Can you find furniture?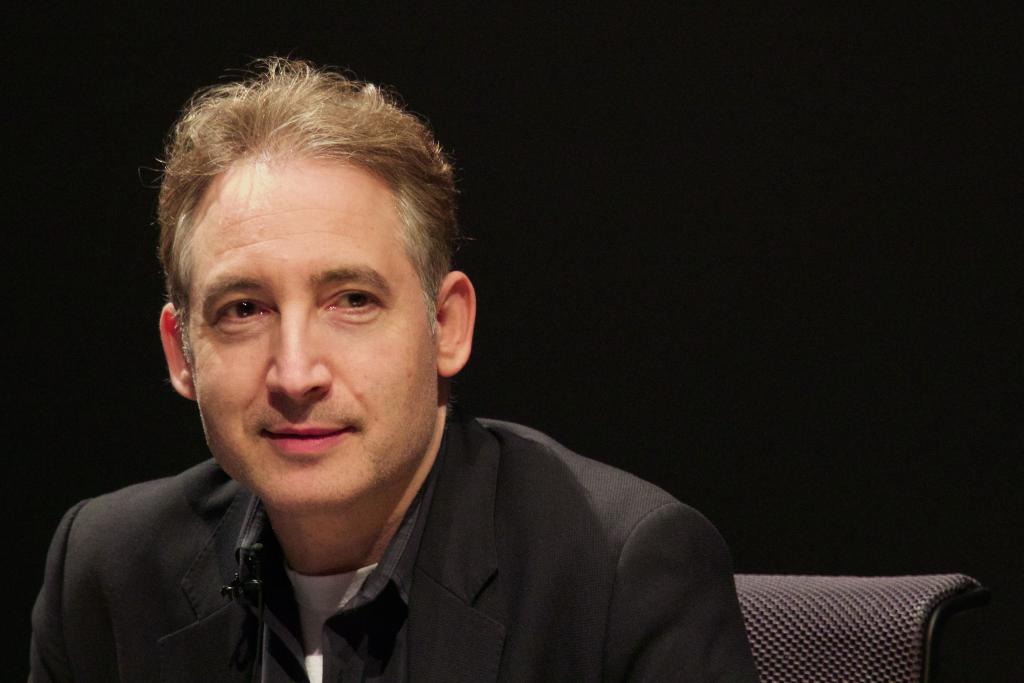
Yes, bounding box: (x1=735, y1=569, x2=993, y2=682).
